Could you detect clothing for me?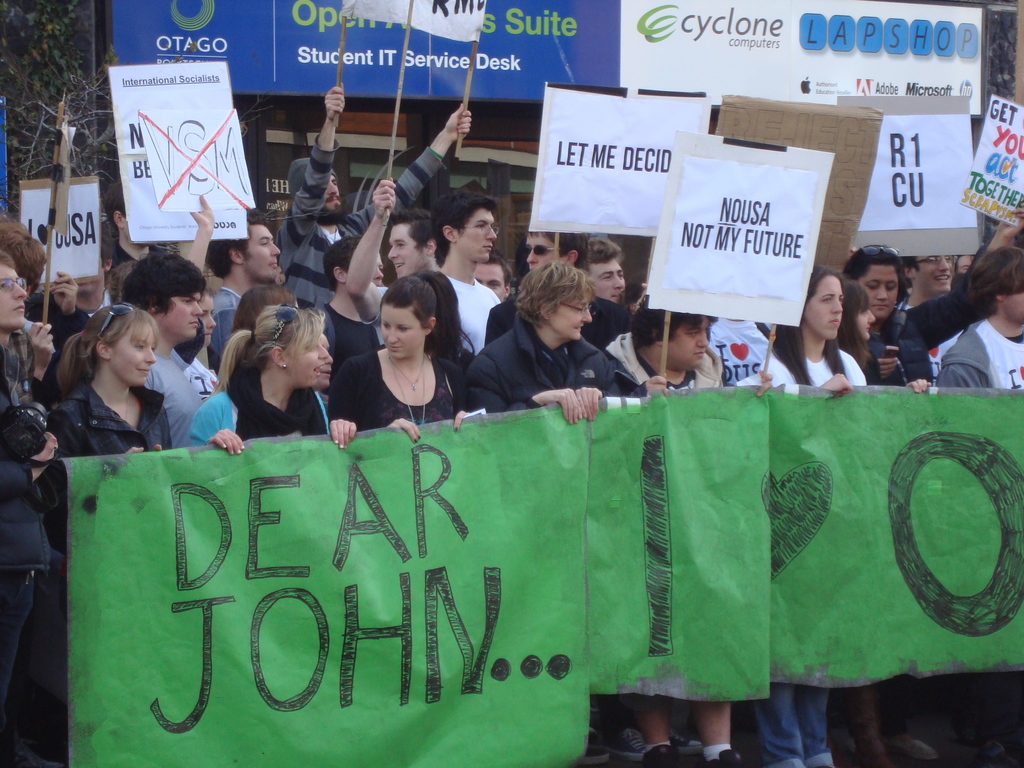
Detection result: box=[138, 337, 221, 452].
